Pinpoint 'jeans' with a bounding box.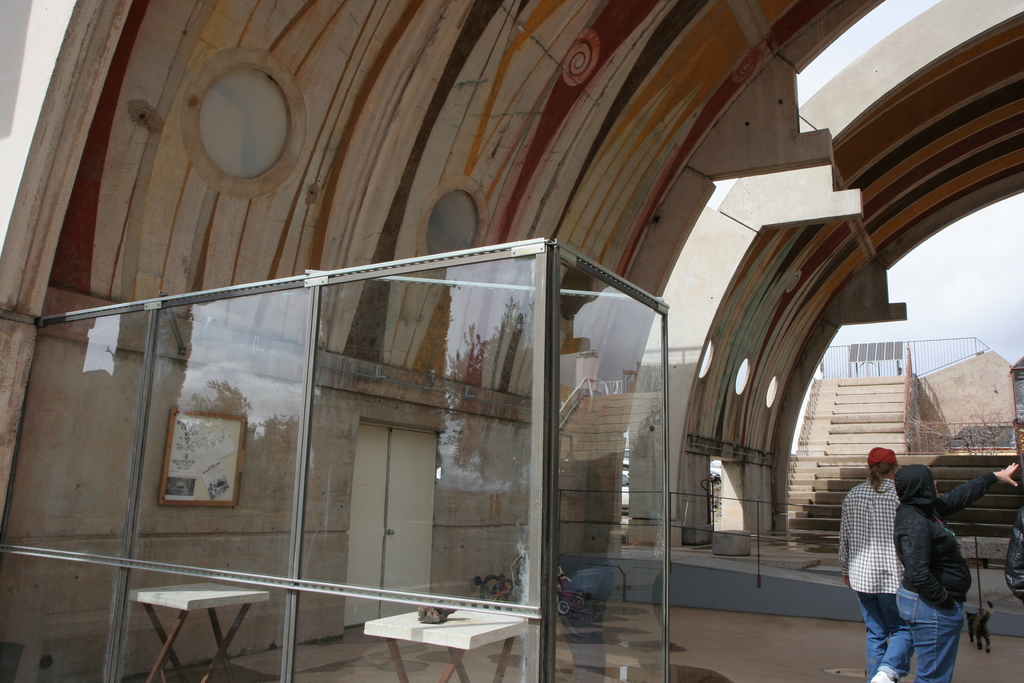
rect(858, 580, 916, 680).
